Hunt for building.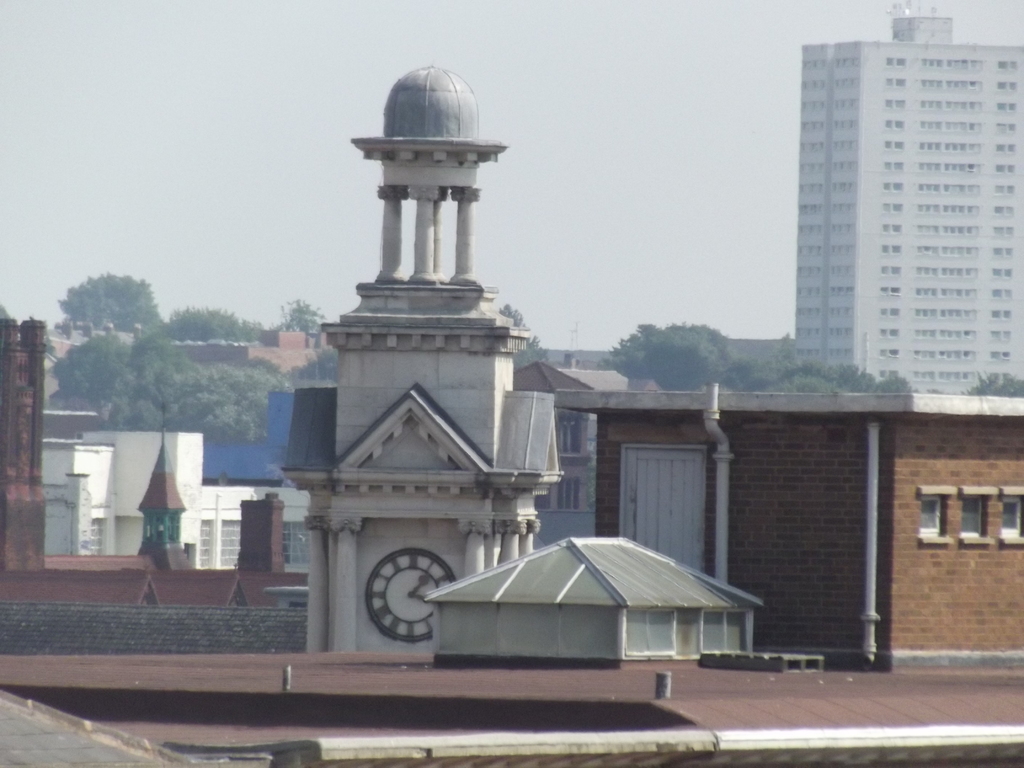
Hunted down at rect(796, 0, 1021, 397).
